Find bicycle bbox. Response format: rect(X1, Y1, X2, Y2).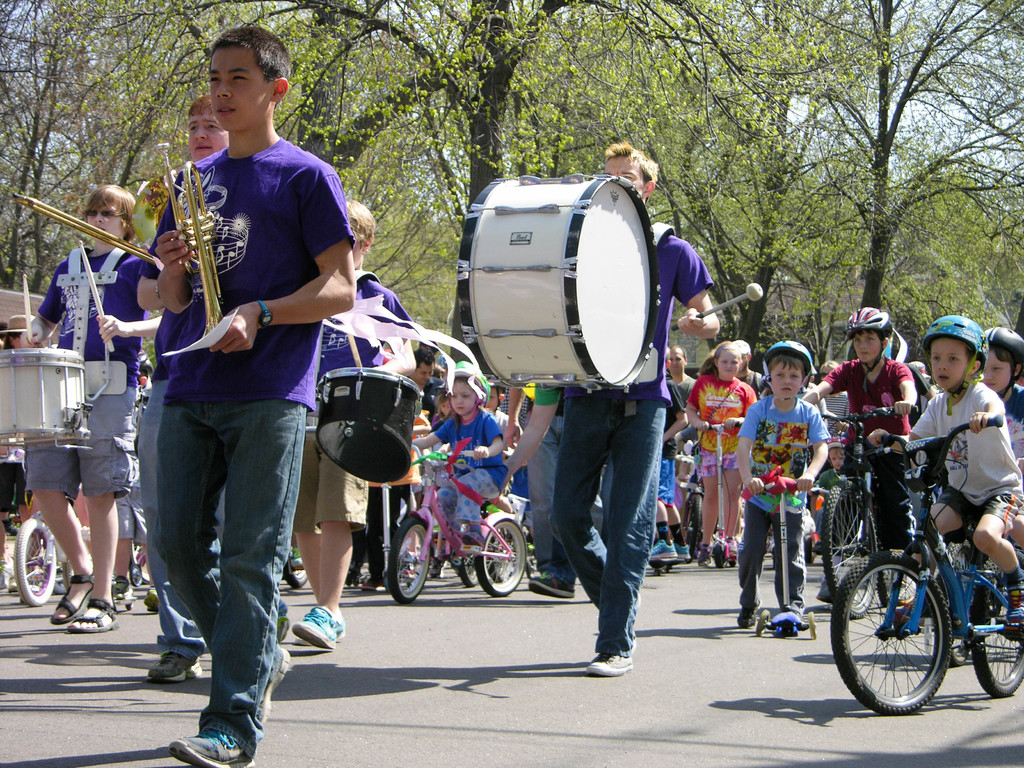
rect(829, 415, 1023, 714).
